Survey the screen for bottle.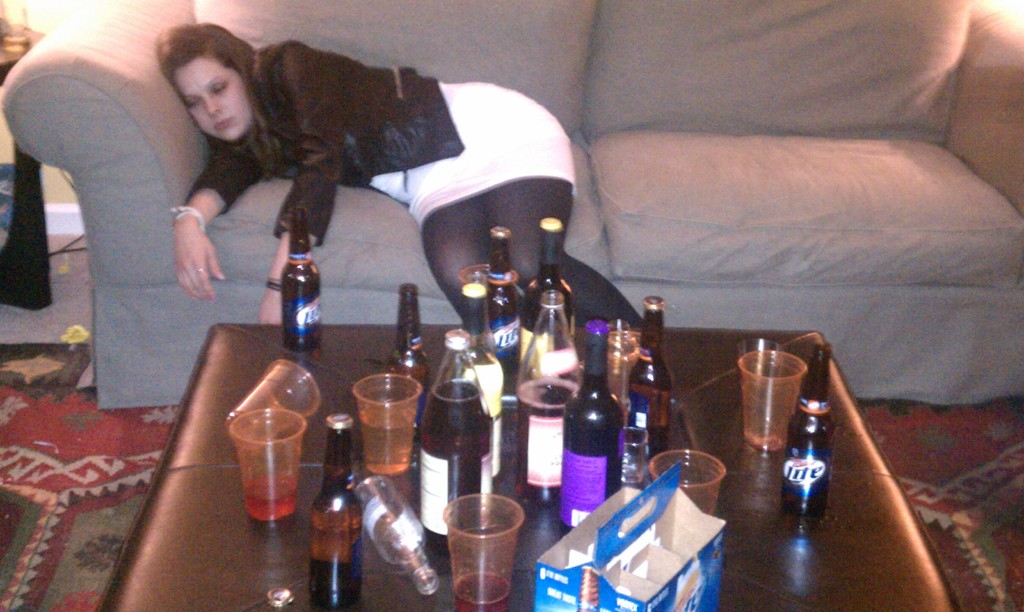
Survey found: l=390, t=280, r=433, b=451.
